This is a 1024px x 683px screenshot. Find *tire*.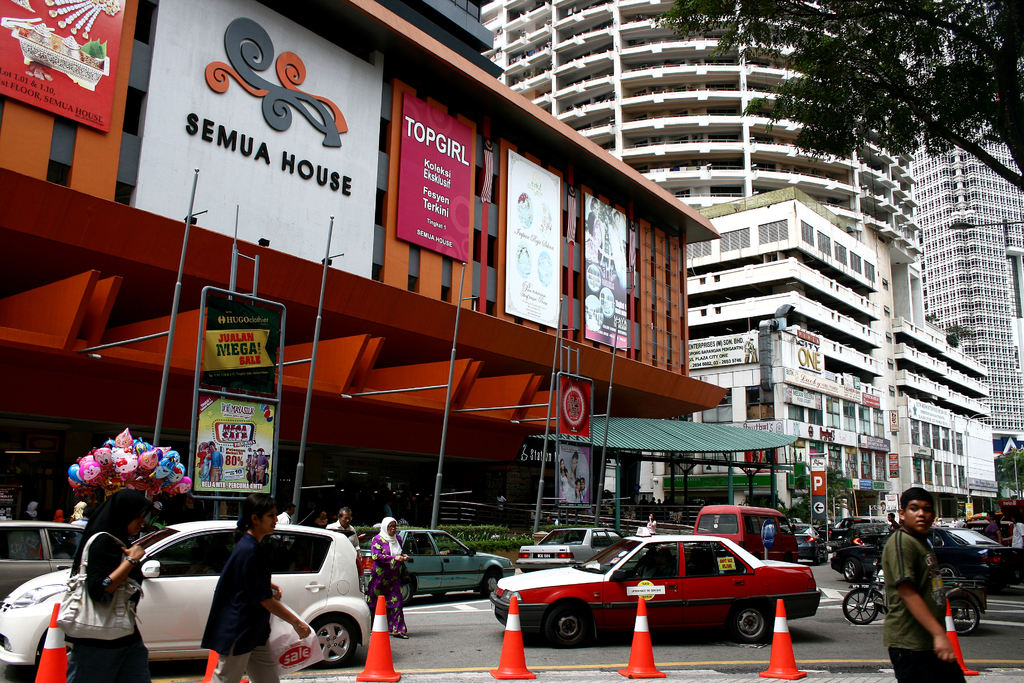
Bounding box: 487 573 504 595.
